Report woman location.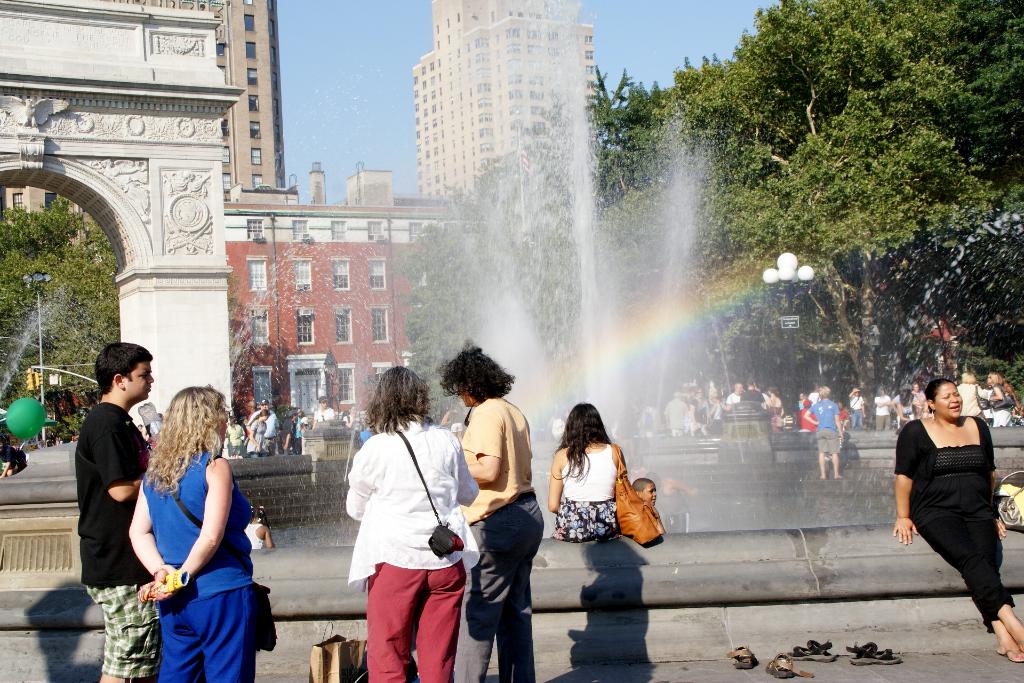
Report: Rect(440, 344, 553, 682).
